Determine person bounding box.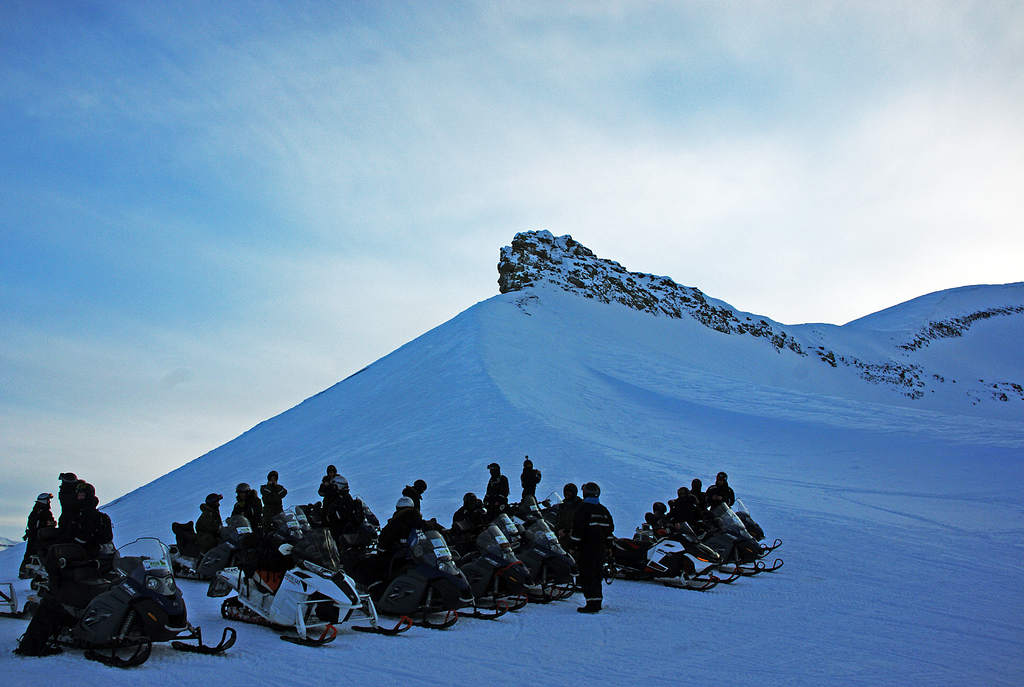
Determined: bbox(378, 494, 441, 559).
